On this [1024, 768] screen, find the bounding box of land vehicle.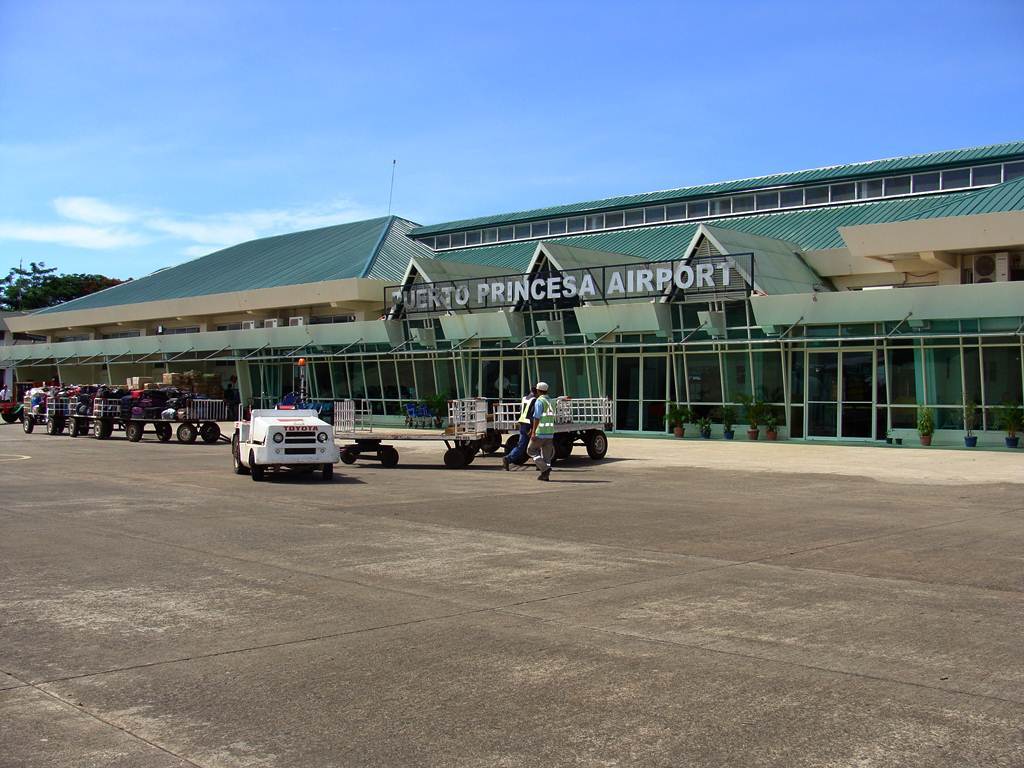
Bounding box: [left=235, top=389, right=350, bottom=484].
